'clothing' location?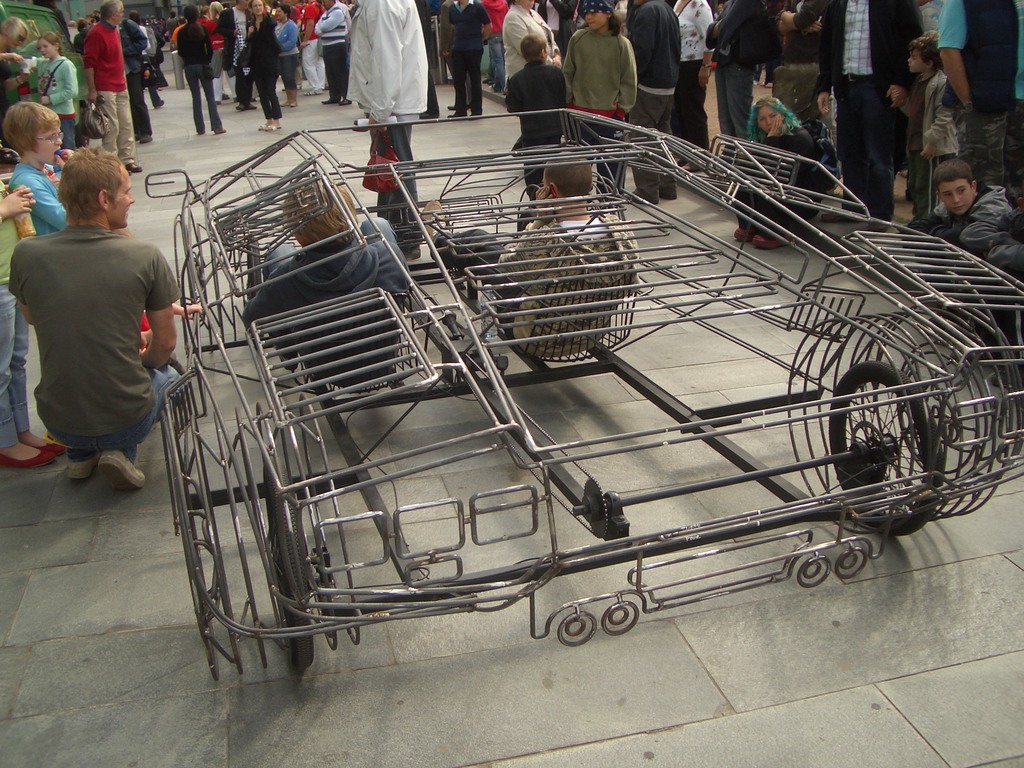
{"x1": 562, "y1": 24, "x2": 636, "y2": 217}
